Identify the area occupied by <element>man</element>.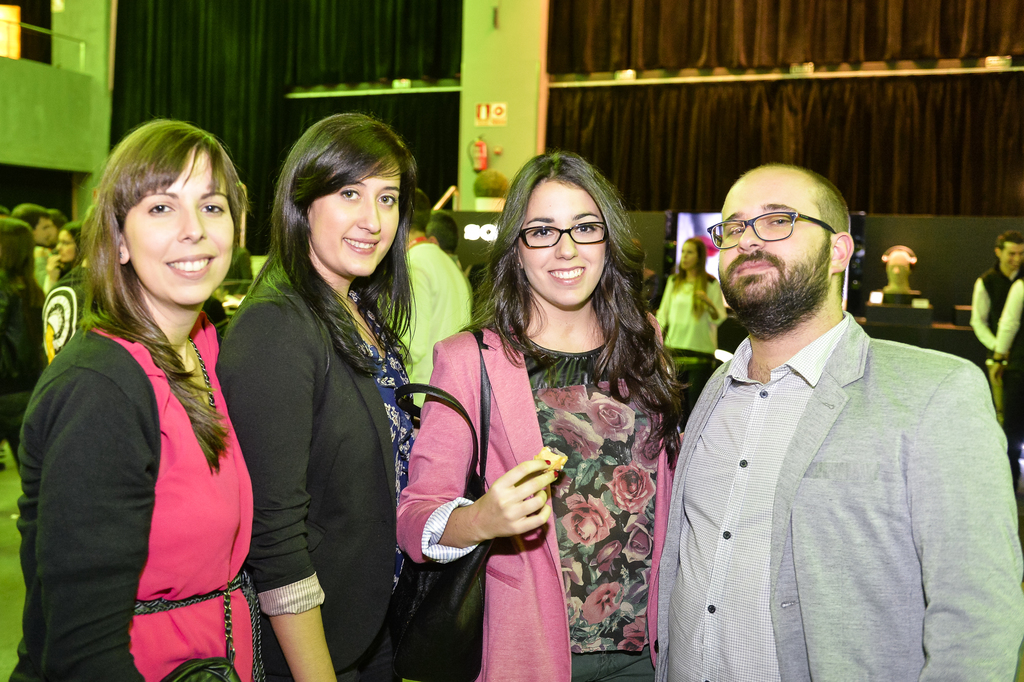
Area: crop(8, 202, 56, 296).
